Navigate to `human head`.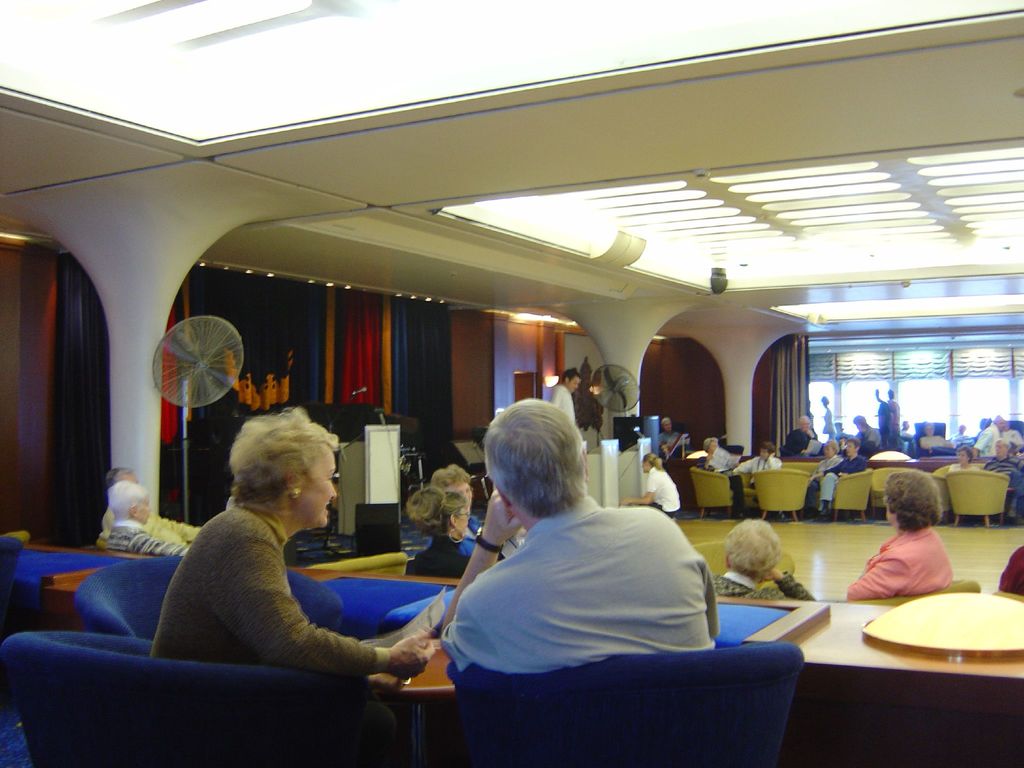
Navigation target: box=[990, 412, 1006, 431].
